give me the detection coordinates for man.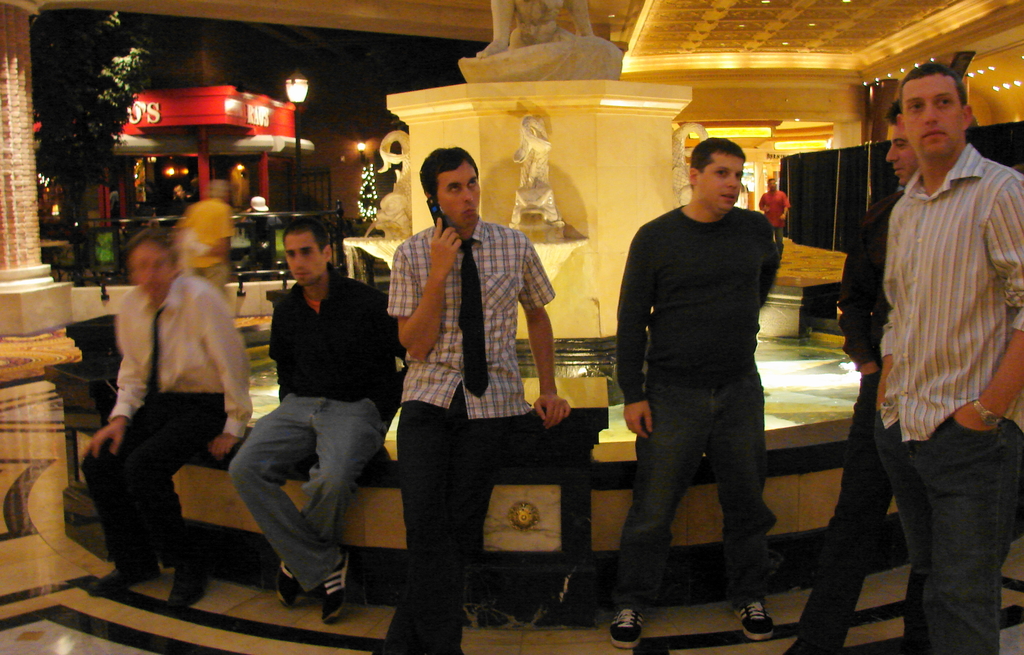
crop(604, 135, 778, 648).
